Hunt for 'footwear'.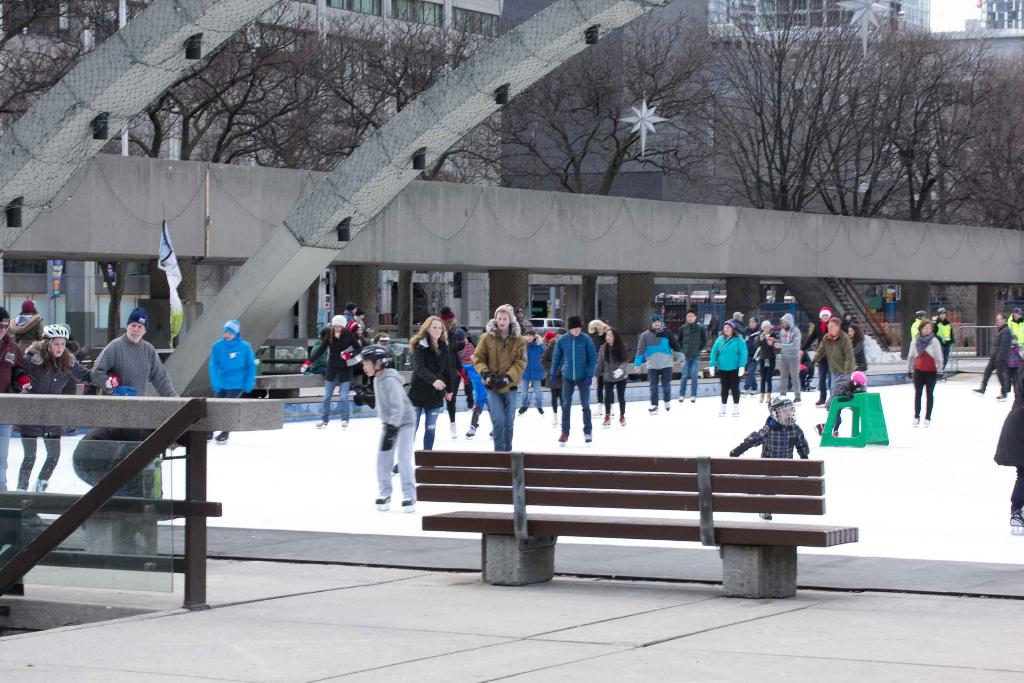
Hunted down at 913/415/920/425.
